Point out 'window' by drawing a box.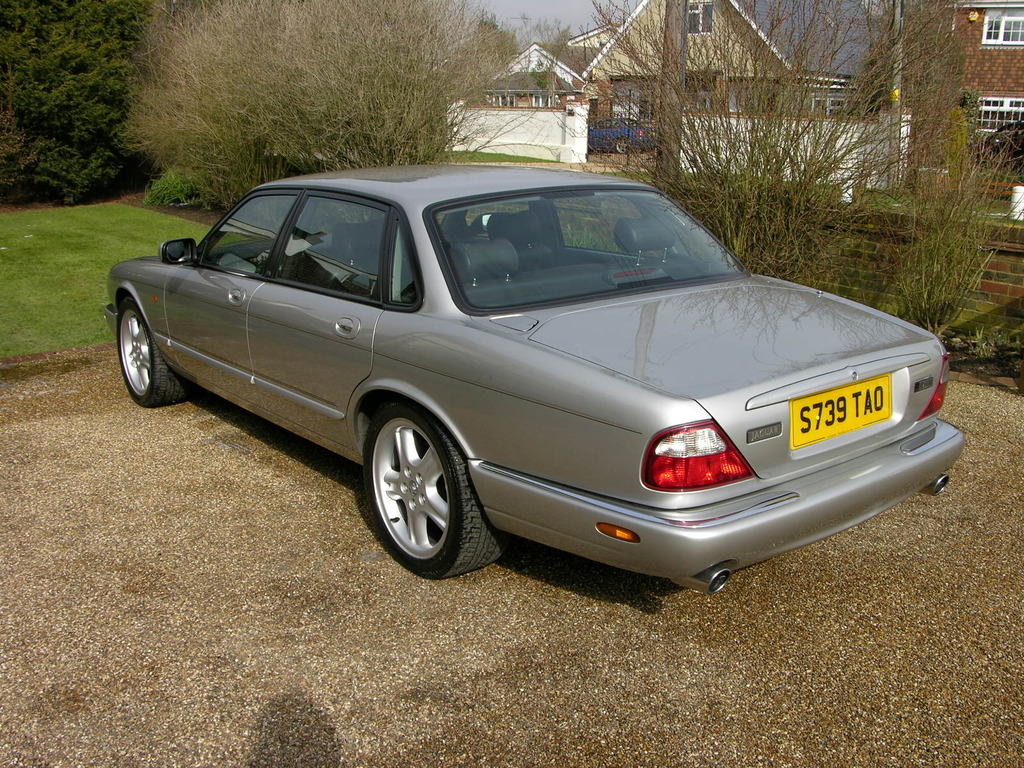
BBox(532, 97, 556, 111).
